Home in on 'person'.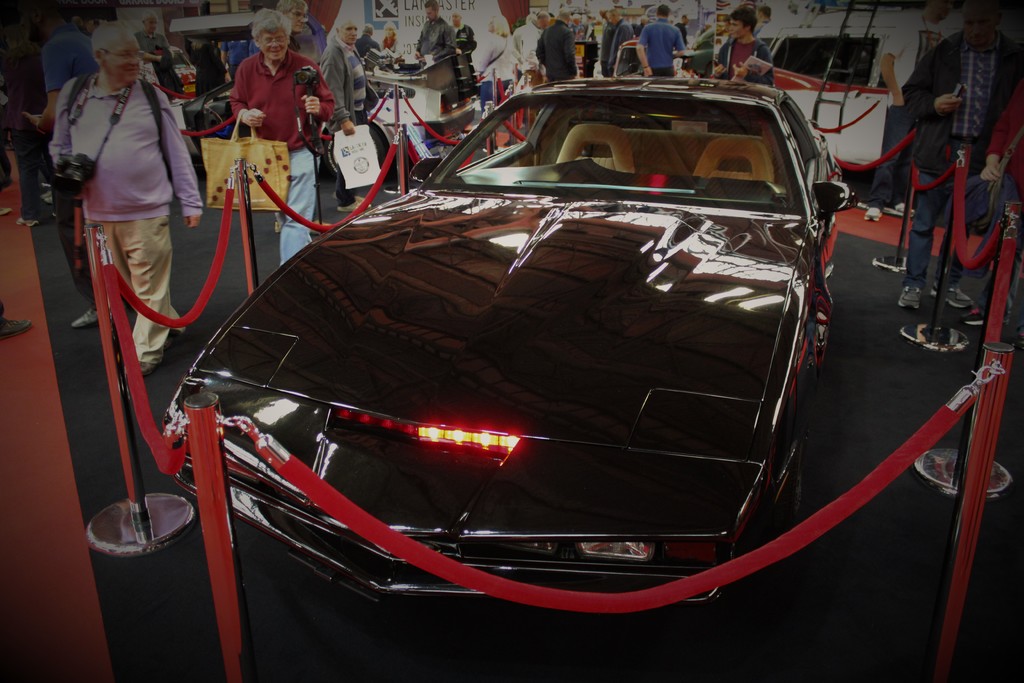
Homed in at 445/8/476/104.
